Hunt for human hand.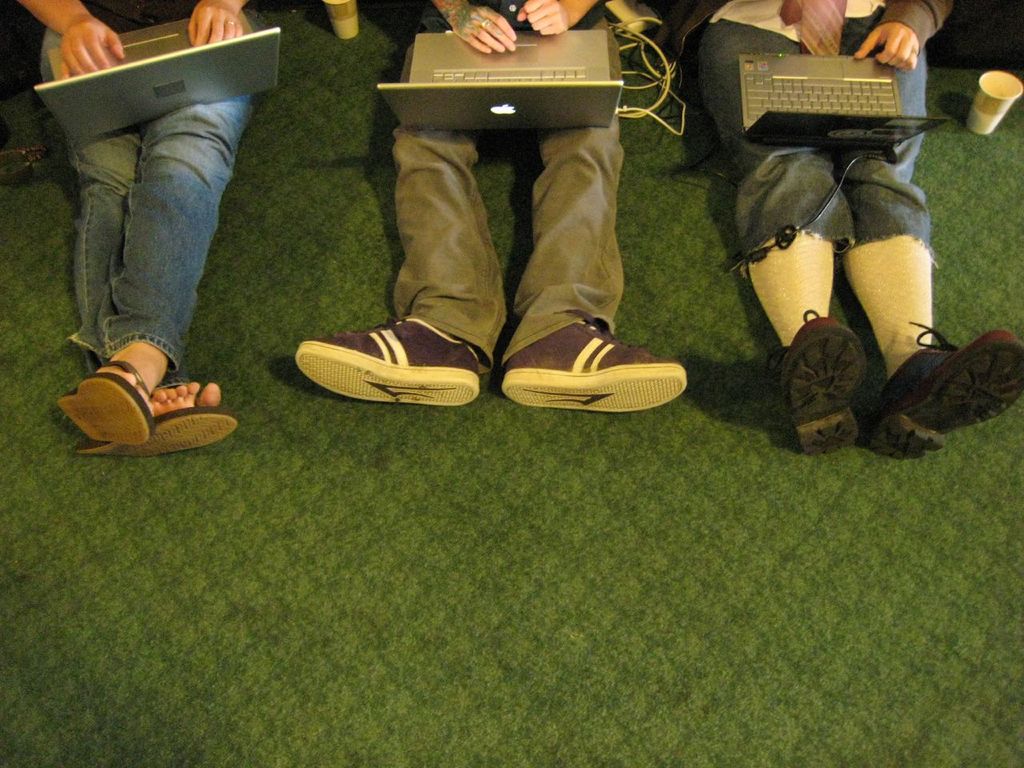
Hunted down at box(853, 22, 923, 74).
